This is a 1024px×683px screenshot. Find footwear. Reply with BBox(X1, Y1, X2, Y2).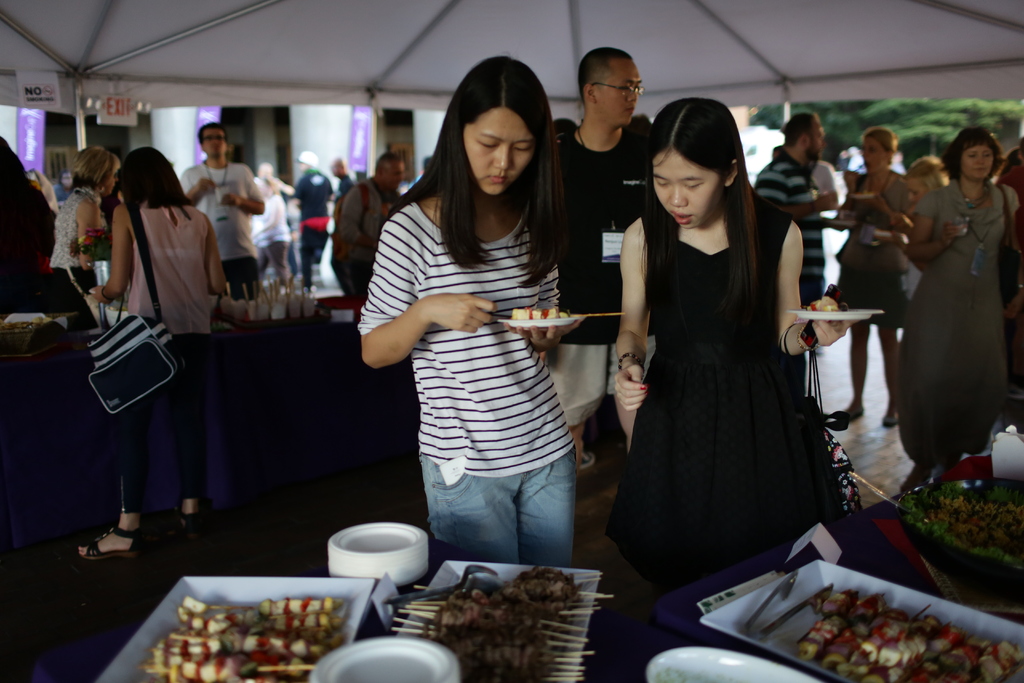
BBox(899, 472, 927, 490).
